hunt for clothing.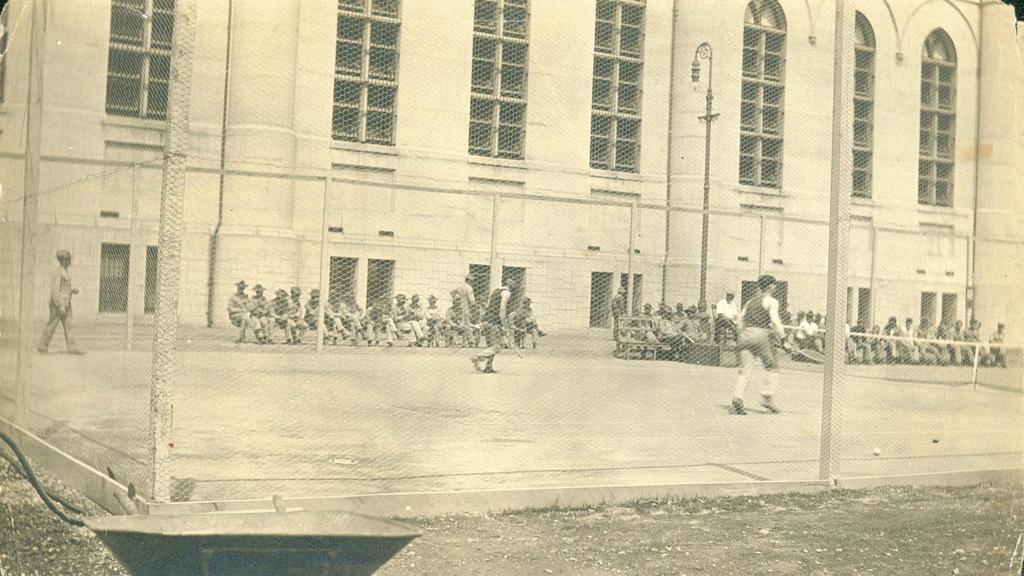
Hunted down at locate(870, 332, 886, 365).
